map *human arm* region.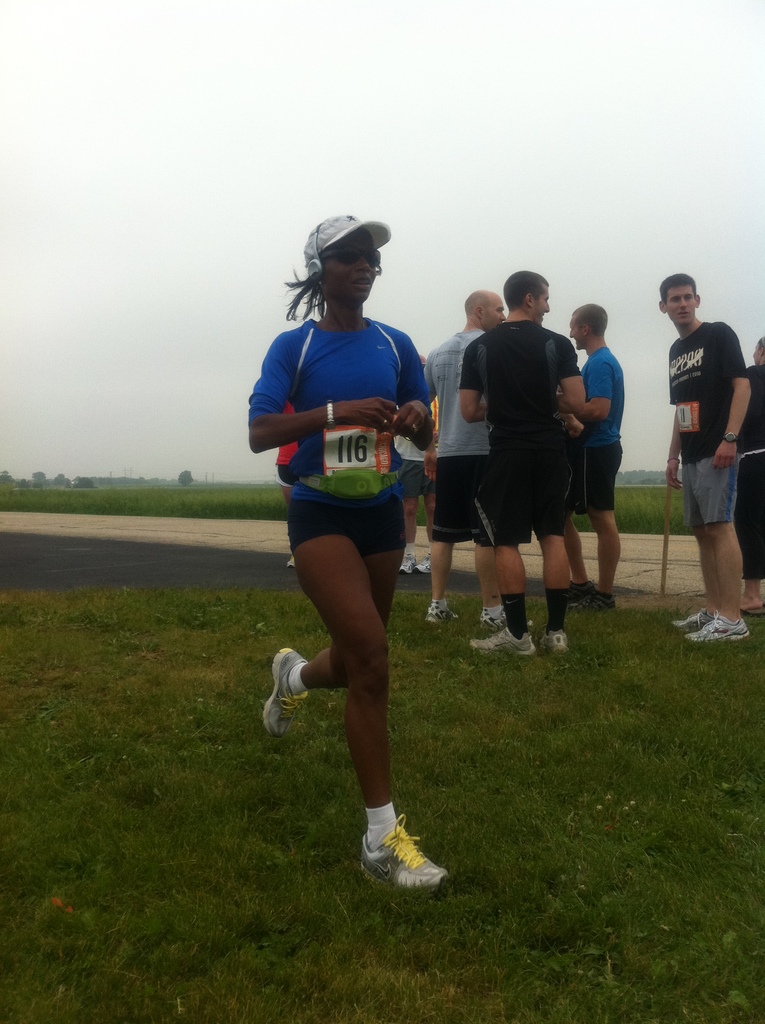
Mapped to [left=711, top=326, right=755, bottom=469].
